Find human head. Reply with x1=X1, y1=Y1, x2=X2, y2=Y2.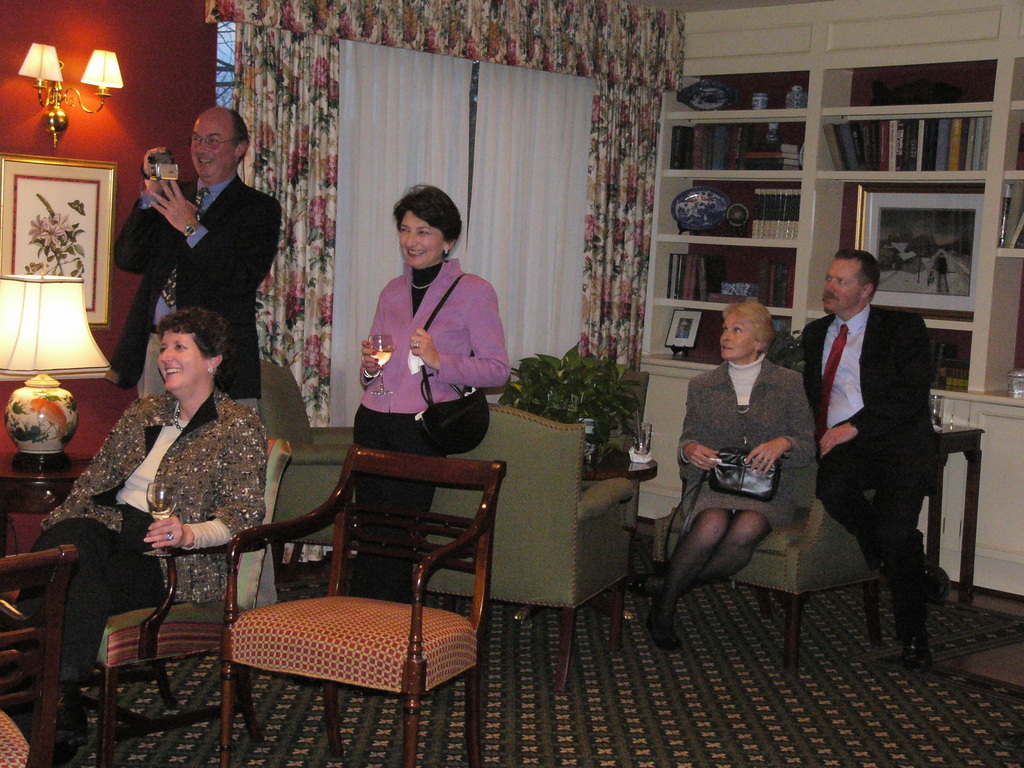
x1=188, y1=104, x2=250, y2=175.
